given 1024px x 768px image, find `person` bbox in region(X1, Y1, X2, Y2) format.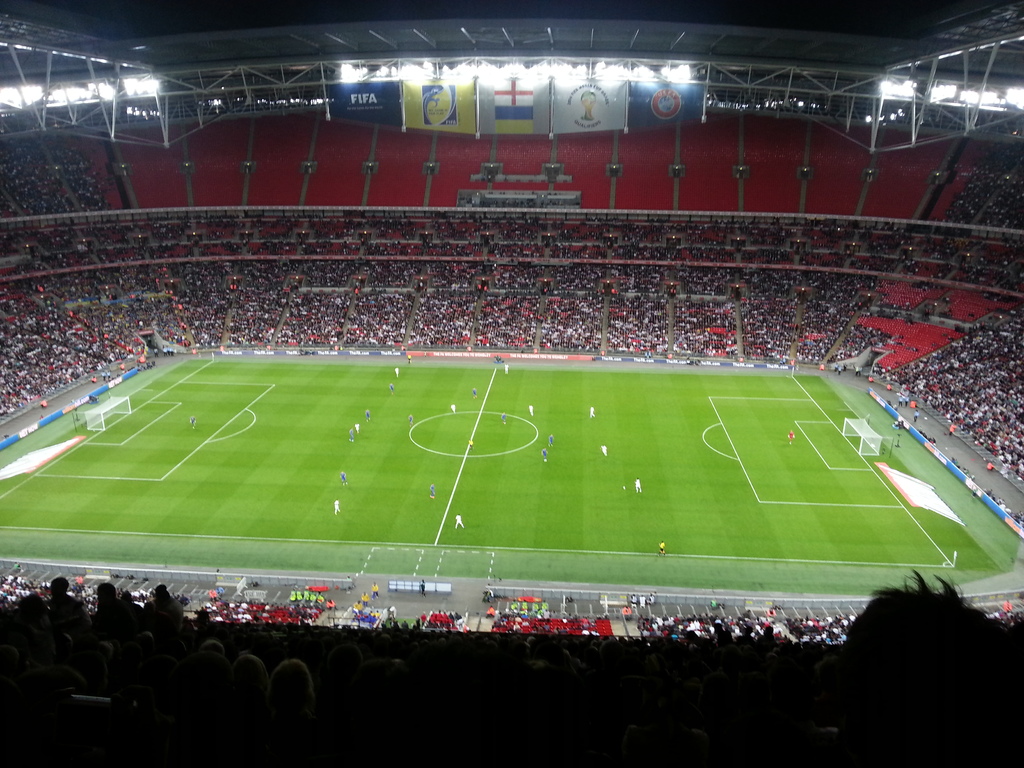
region(503, 363, 508, 376).
